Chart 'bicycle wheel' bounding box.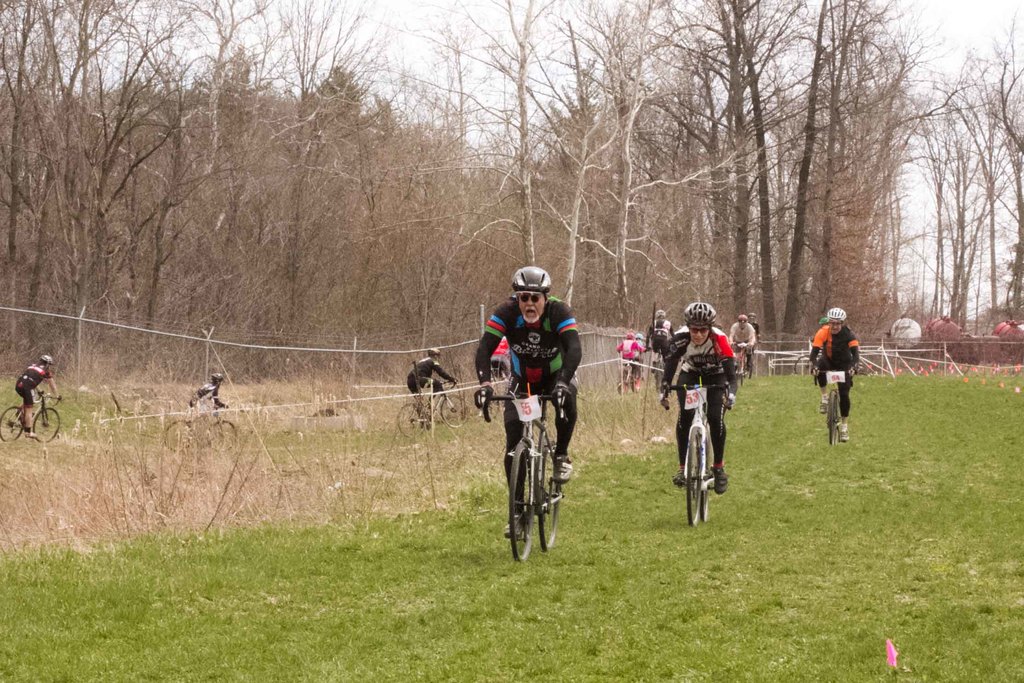
Charted: crop(630, 370, 646, 397).
